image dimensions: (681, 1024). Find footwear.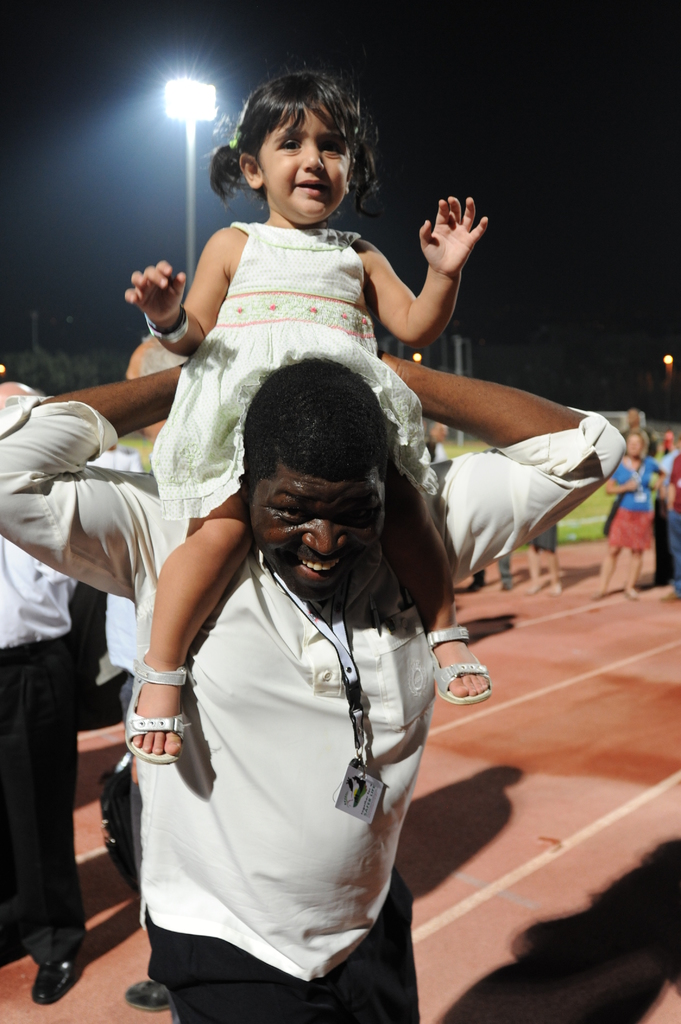
<box>531,581,540,593</box>.
